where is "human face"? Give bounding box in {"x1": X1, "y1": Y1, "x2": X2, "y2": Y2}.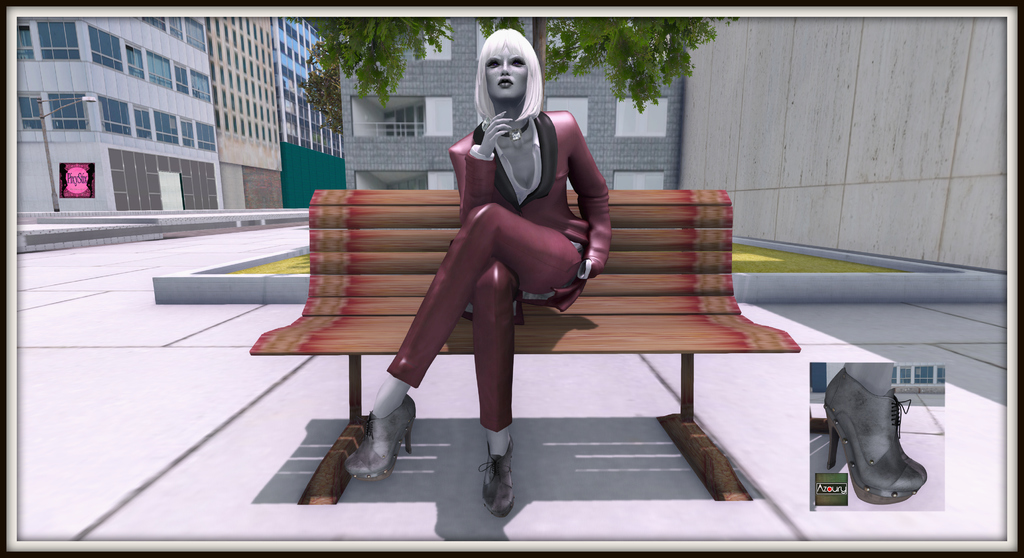
{"x1": 484, "y1": 52, "x2": 528, "y2": 100}.
